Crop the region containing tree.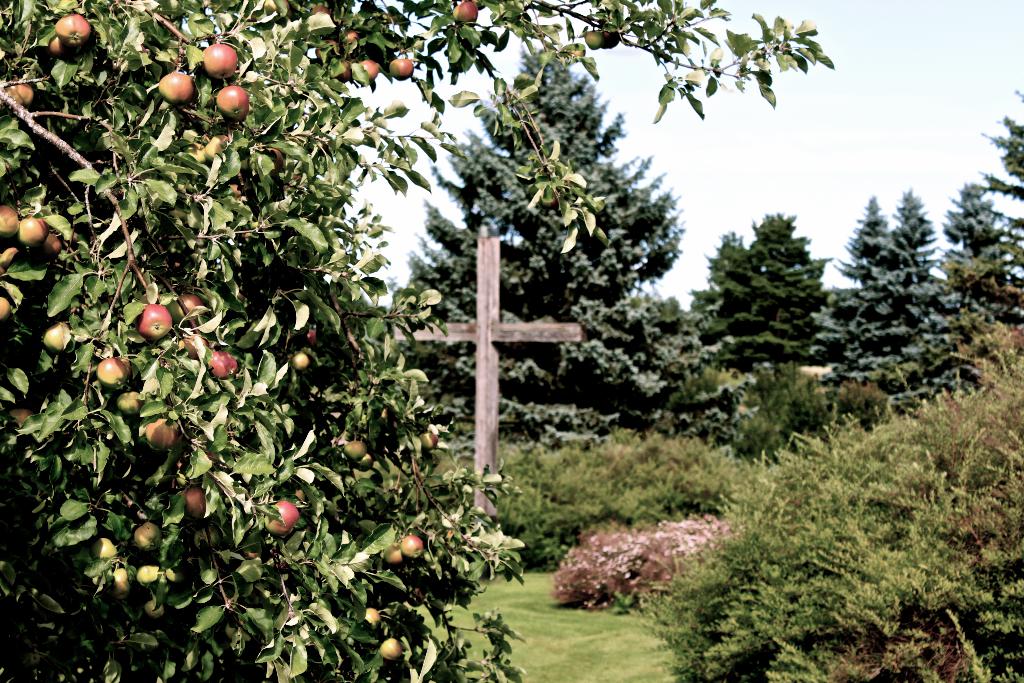
Crop region: 833:186:982:409.
